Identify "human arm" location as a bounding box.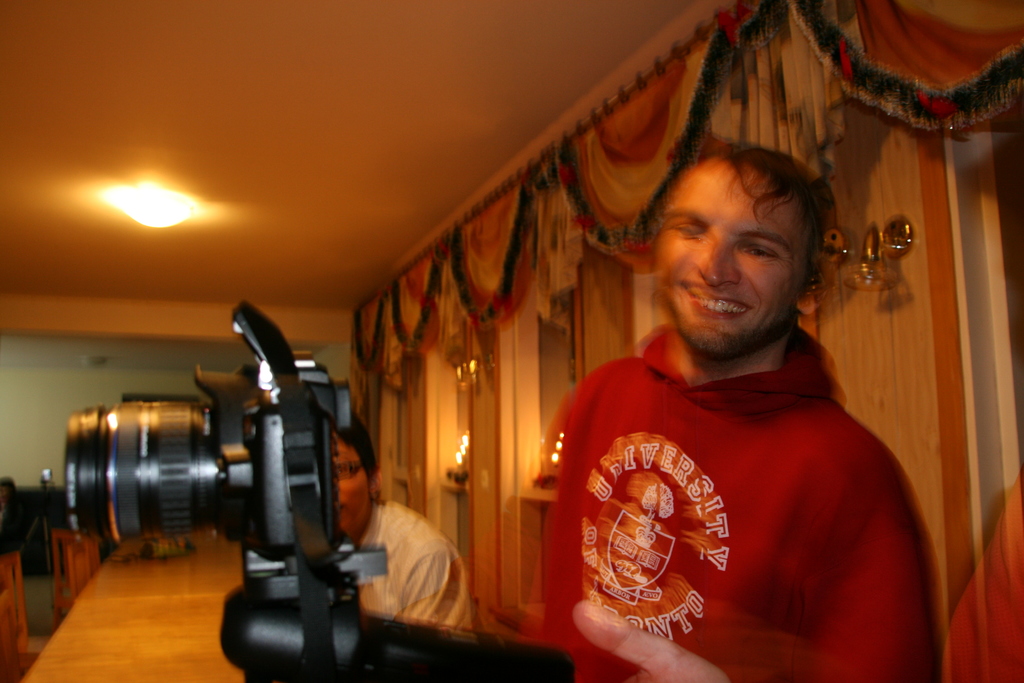
(x1=572, y1=598, x2=725, y2=682).
